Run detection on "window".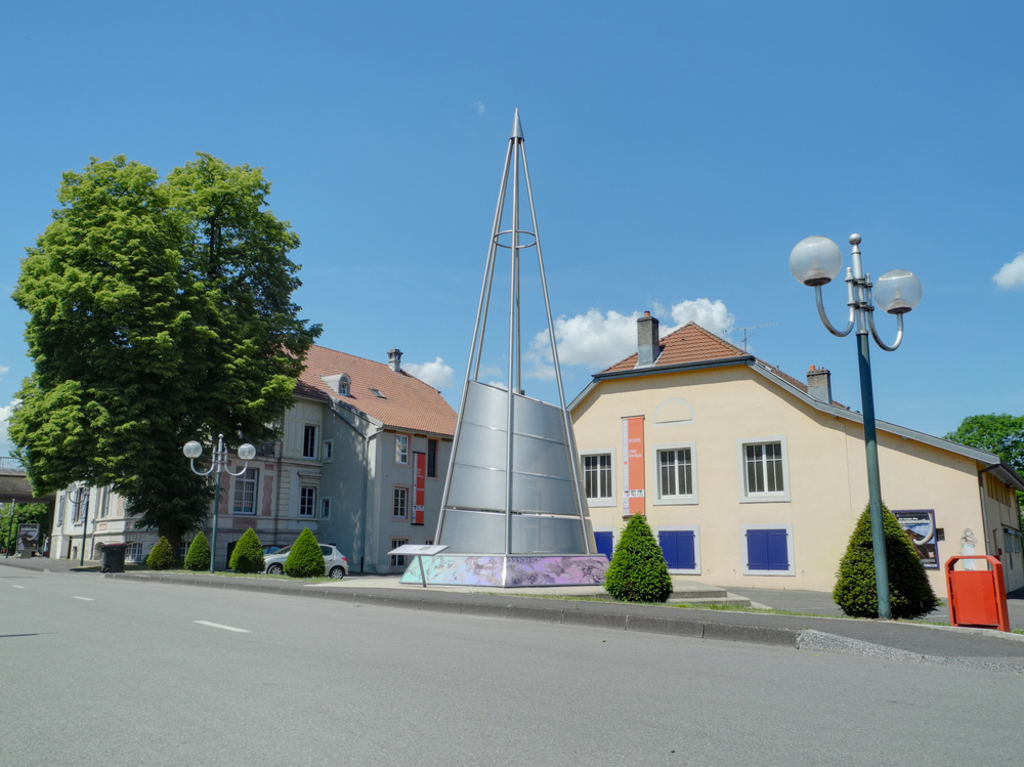
Result: [x1=981, y1=474, x2=1008, y2=507].
